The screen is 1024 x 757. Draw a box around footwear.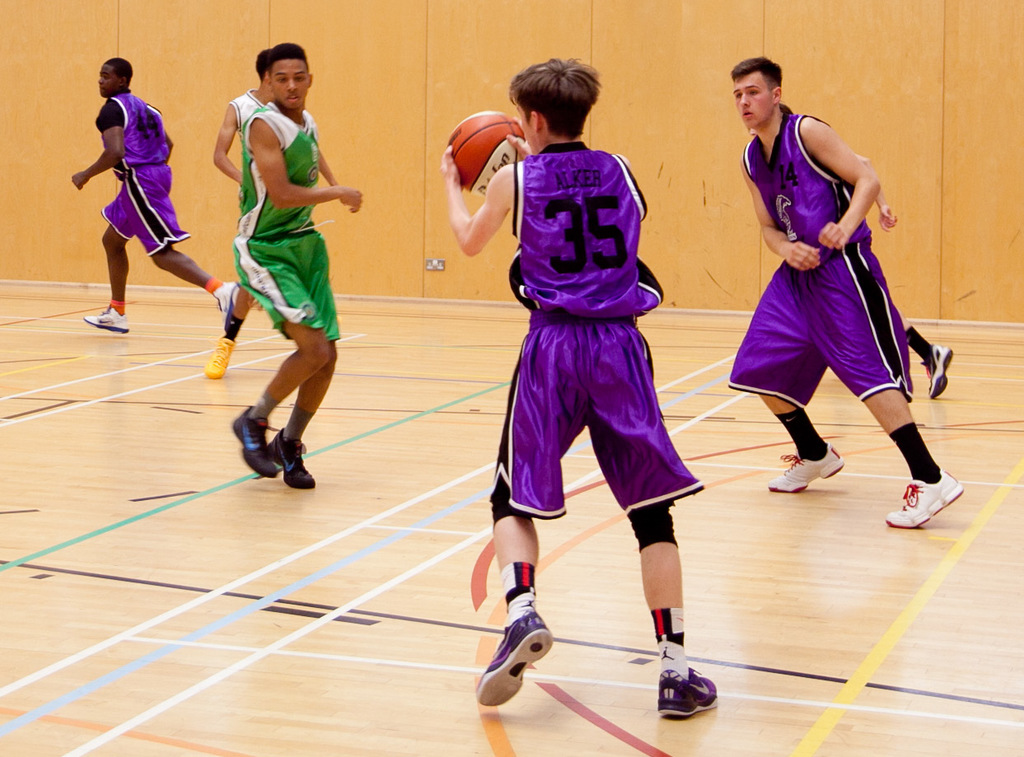
83,297,129,330.
